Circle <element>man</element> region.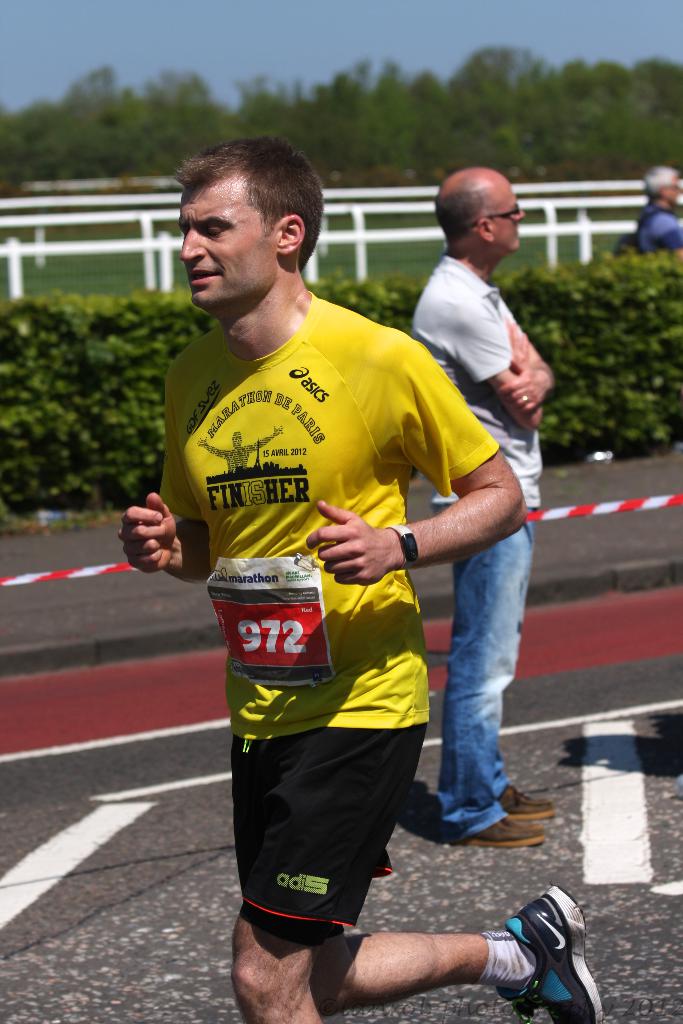
Region: <bbox>119, 138, 604, 1023</bbox>.
